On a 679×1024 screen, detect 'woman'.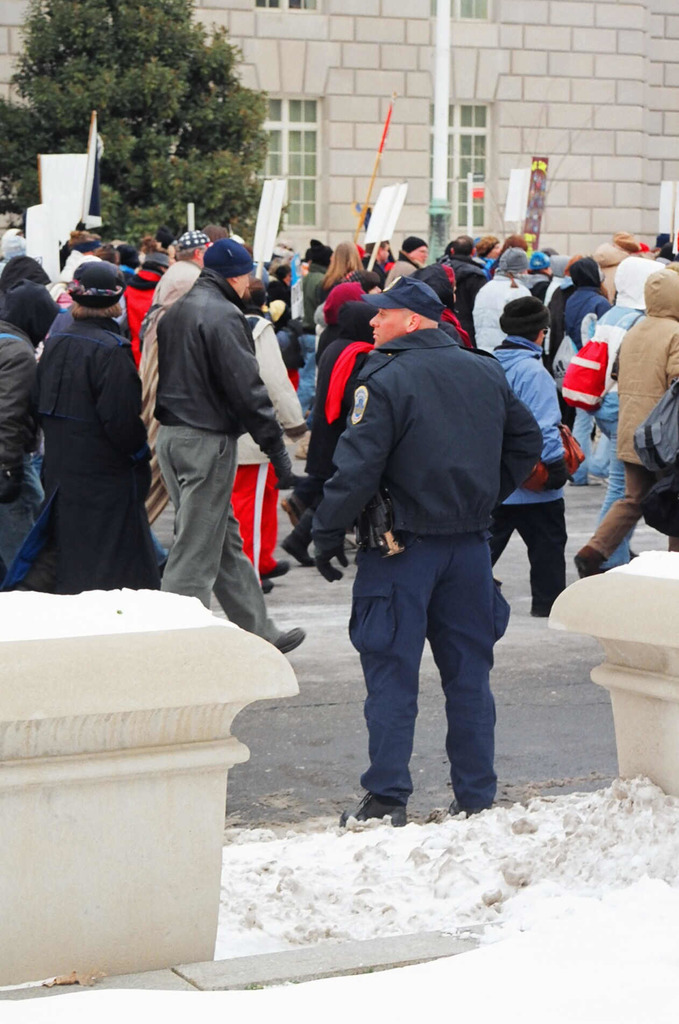
Rect(15, 262, 148, 590).
